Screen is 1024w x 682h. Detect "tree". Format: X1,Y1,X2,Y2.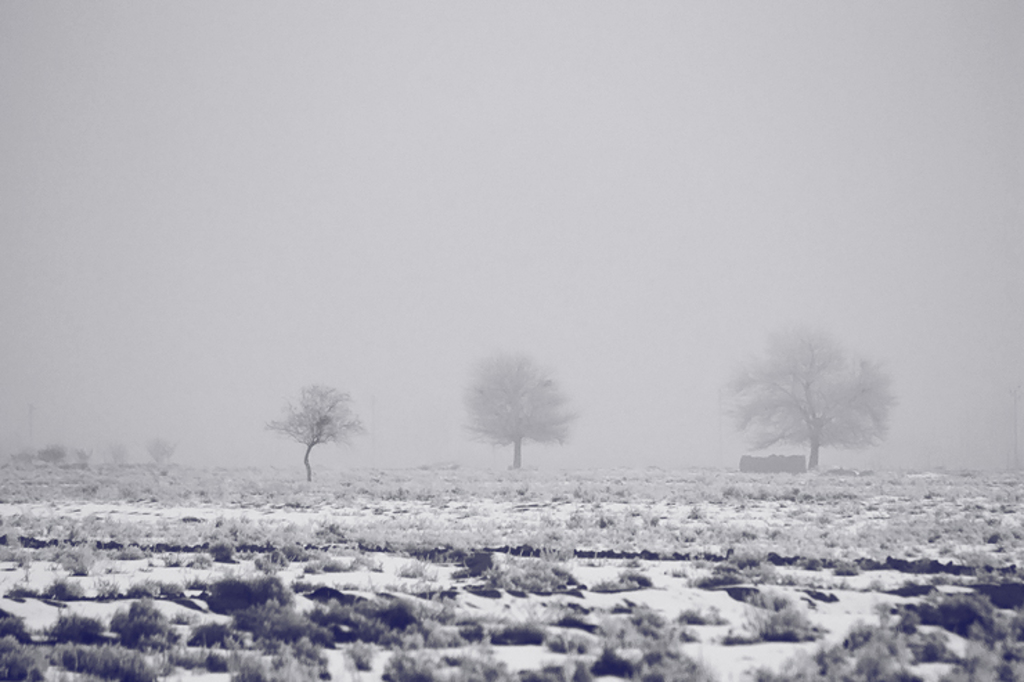
263,383,365,480.
